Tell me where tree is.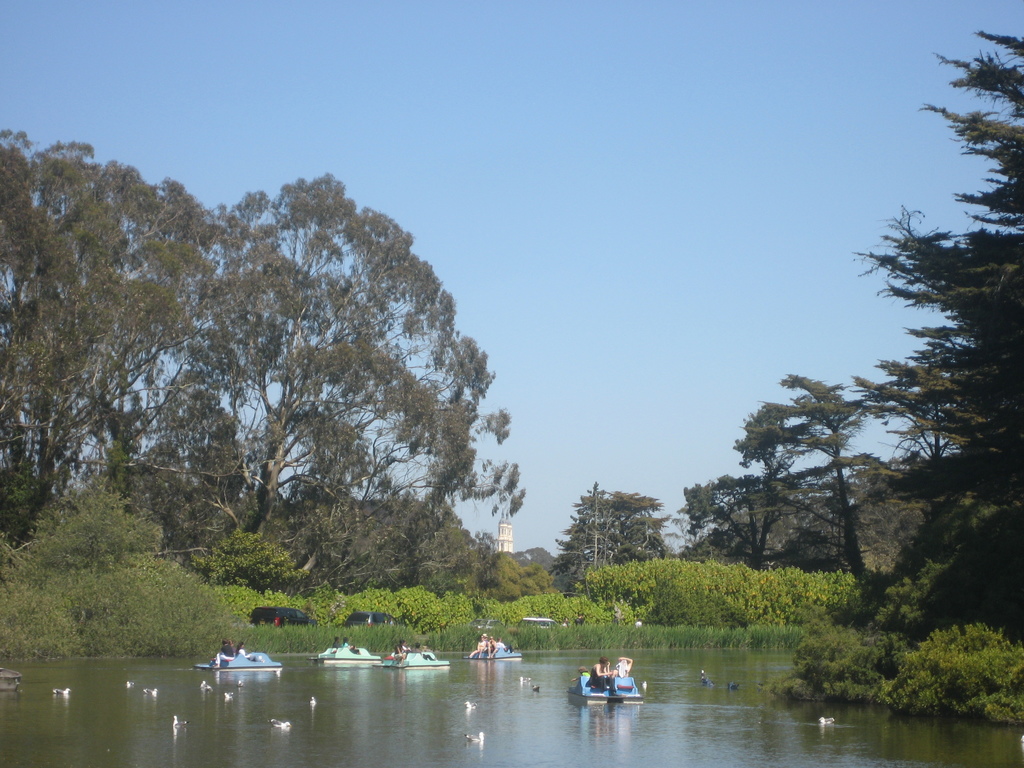
tree is at bbox=[0, 129, 223, 547].
